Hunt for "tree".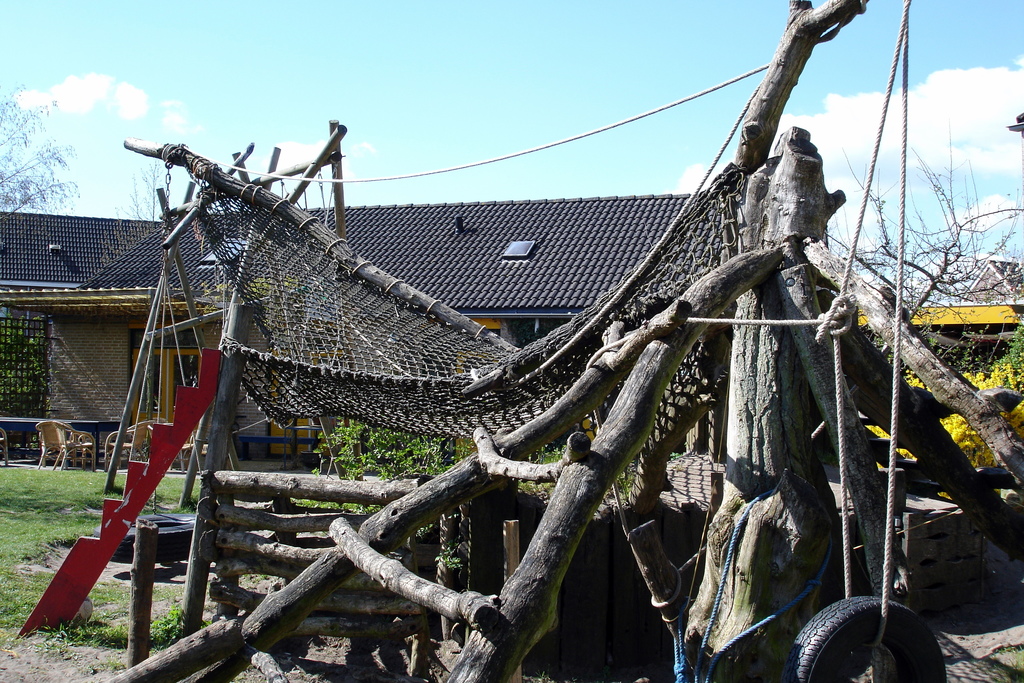
Hunted down at 840 119 1023 364.
